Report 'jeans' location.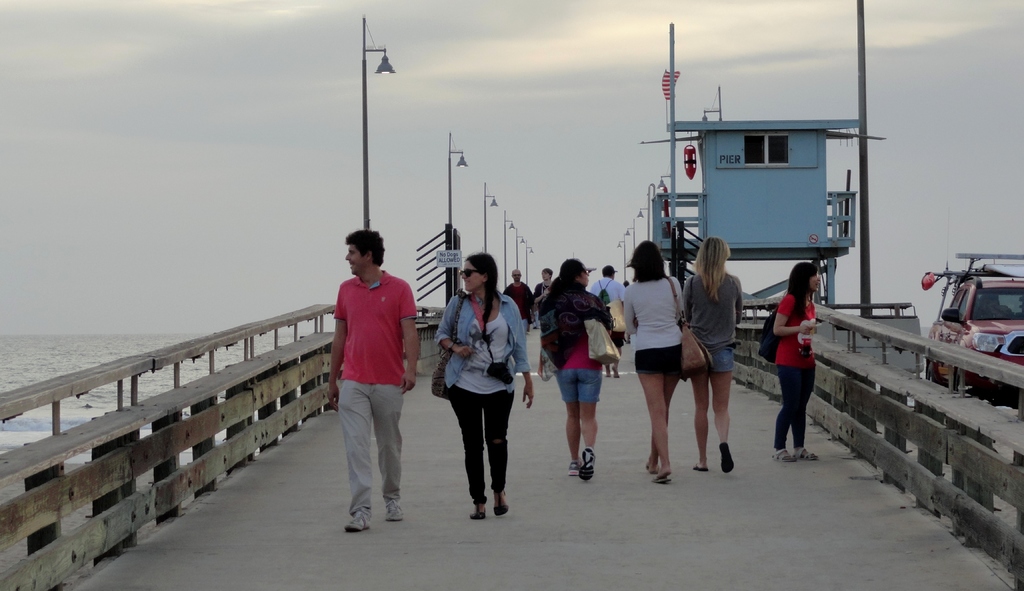
Report: bbox=[332, 368, 407, 531].
